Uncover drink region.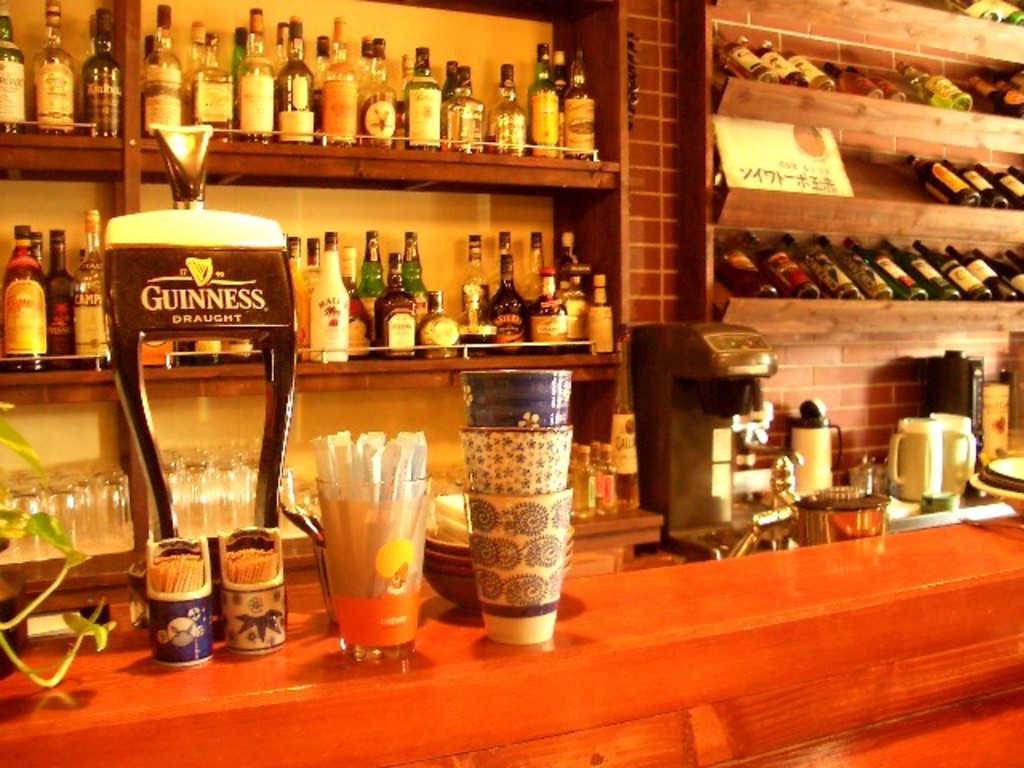
Uncovered: (left=973, top=75, right=1022, bottom=104).
